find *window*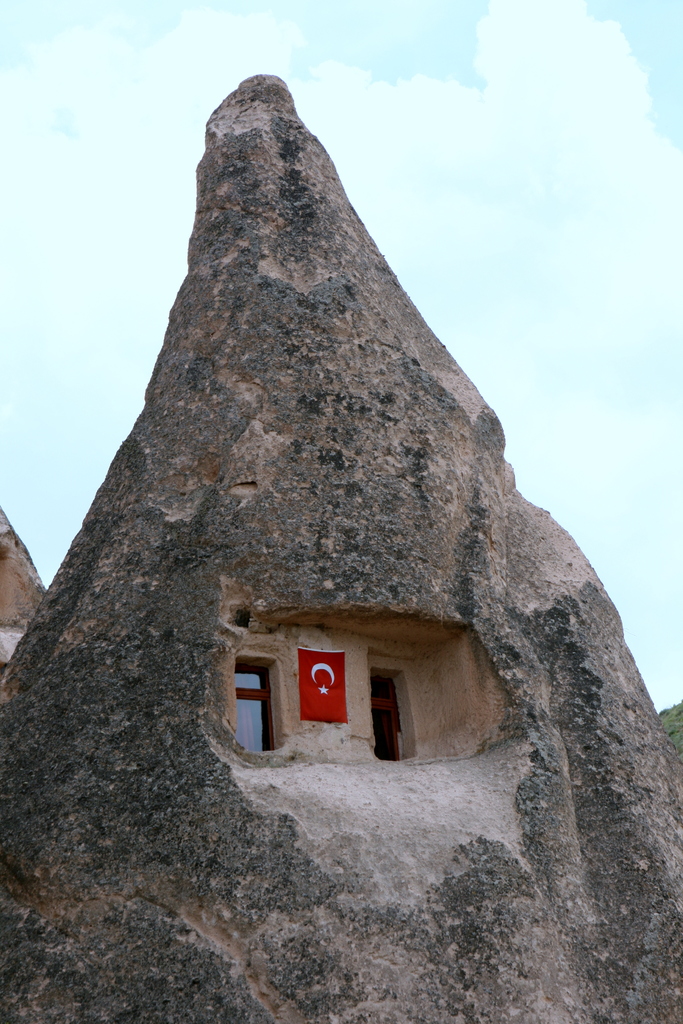
[367, 676, 406, 764]
